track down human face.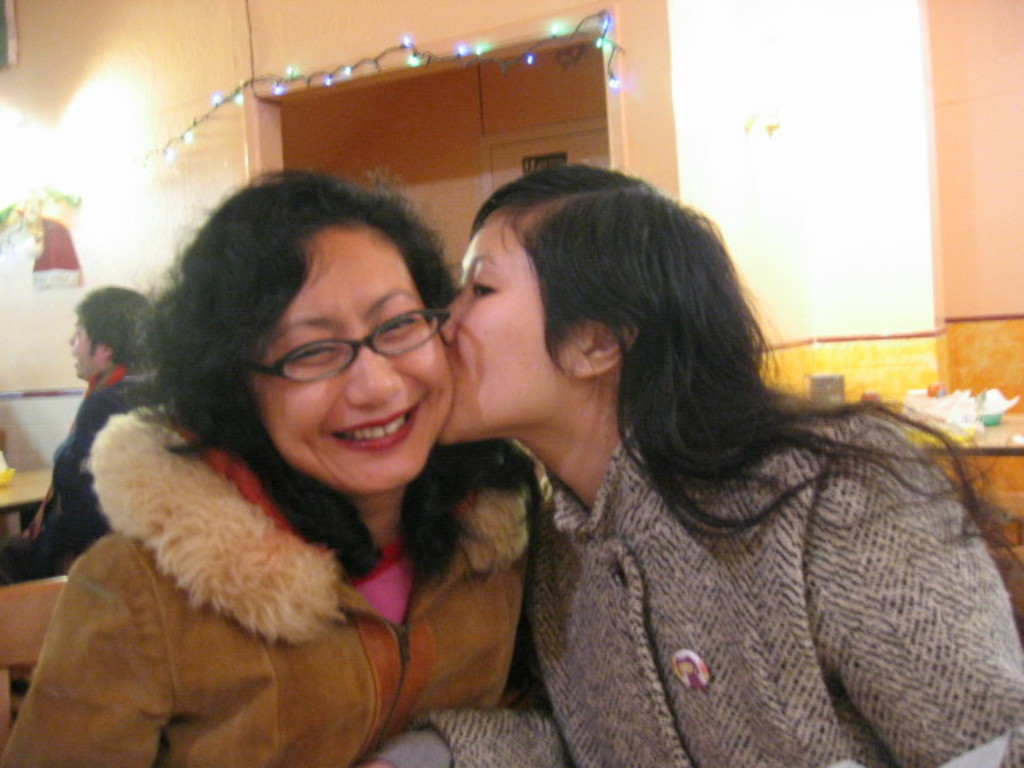
Tracked to <region>435, 205, 565, 445</region>.
